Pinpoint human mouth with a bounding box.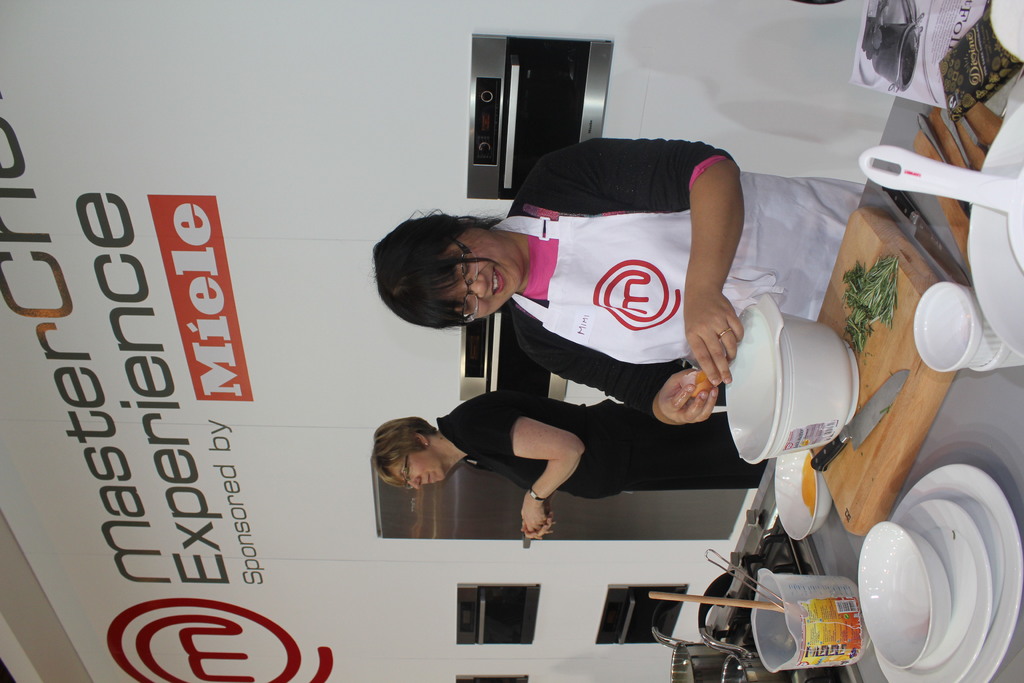
select_region(423, 470, 439, 485).
